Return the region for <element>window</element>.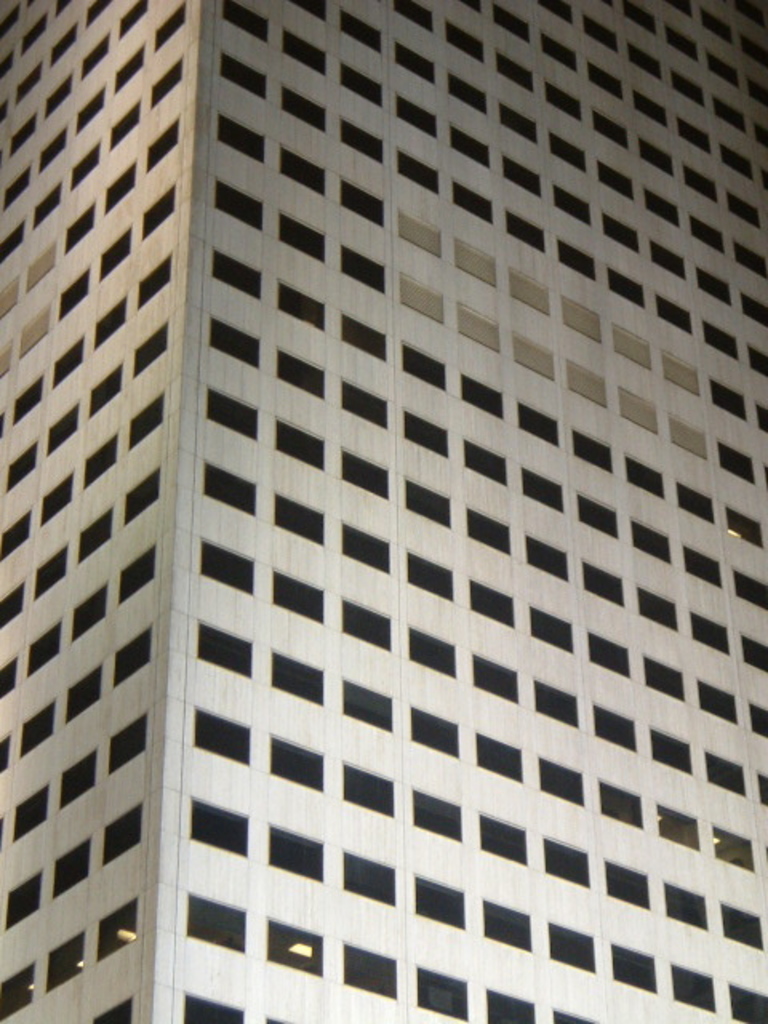
l=469, t=726, r=522, b=784.
